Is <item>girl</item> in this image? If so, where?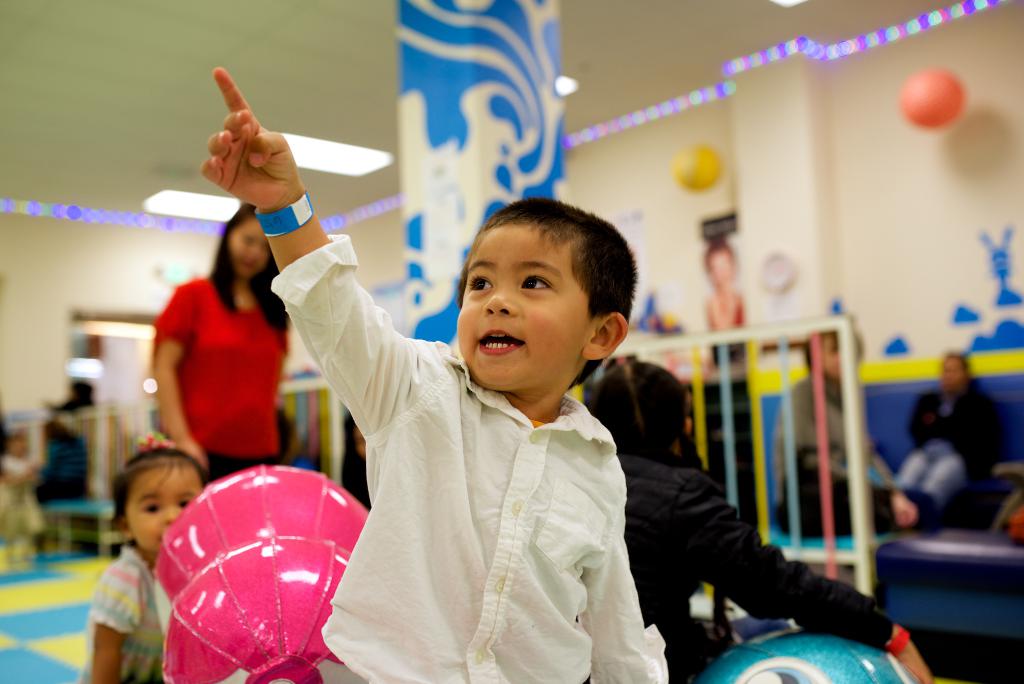
Yes, at select_region(77, 435, 207, 683).
